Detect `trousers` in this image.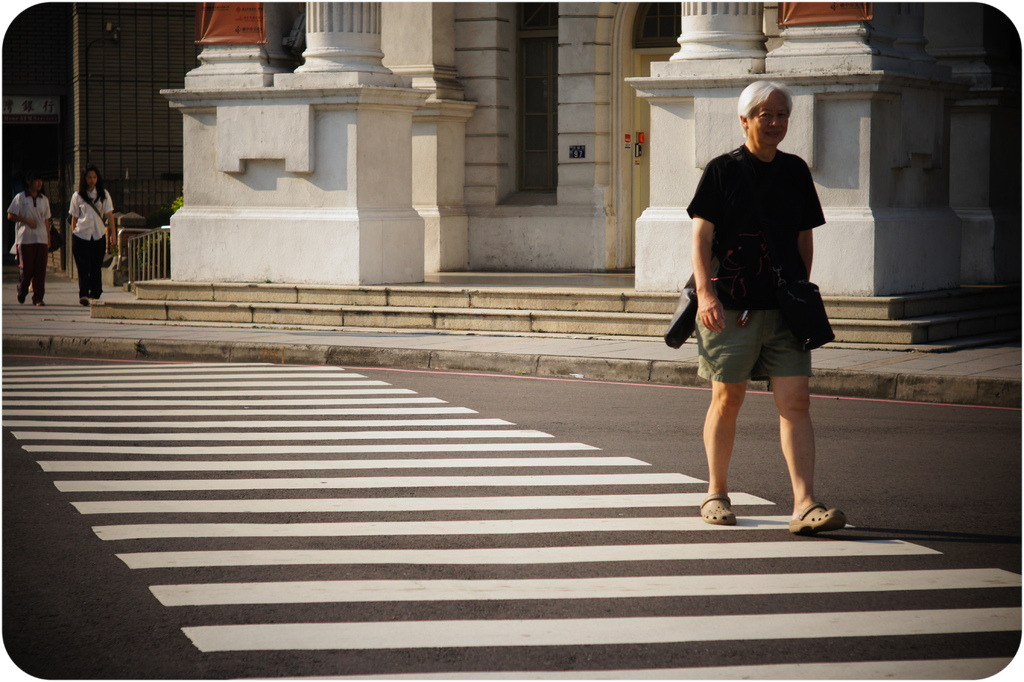
Detection: bbox(74, 235, 106, 298).
